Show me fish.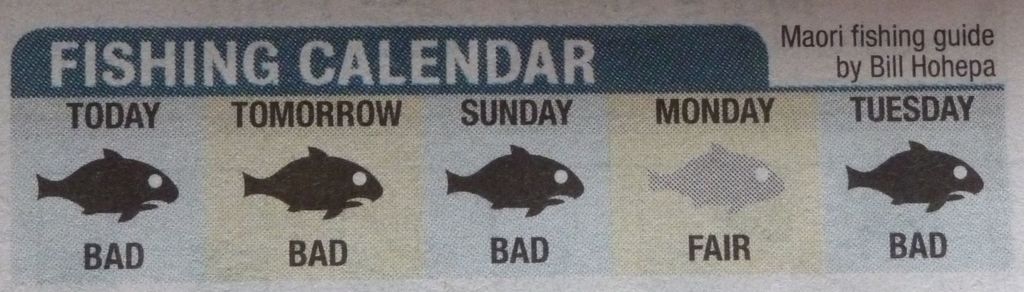
fish is here: locate(243, 144, 384, 218).
